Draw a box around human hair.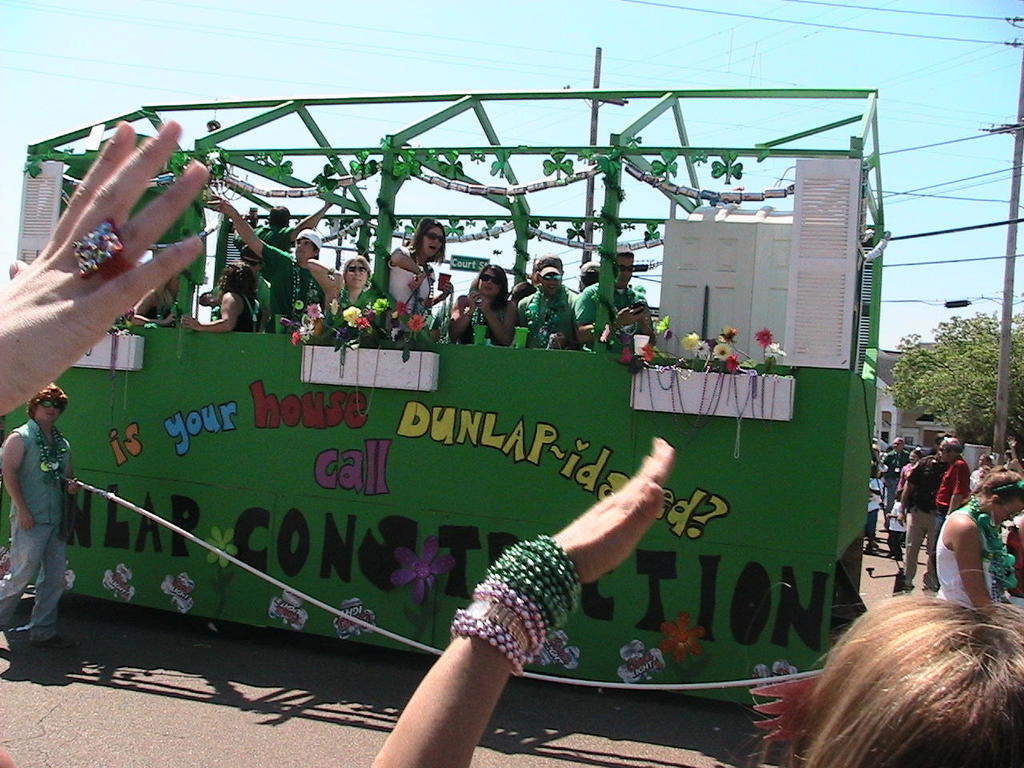
bbox=[747, 582, 1023, 767].
